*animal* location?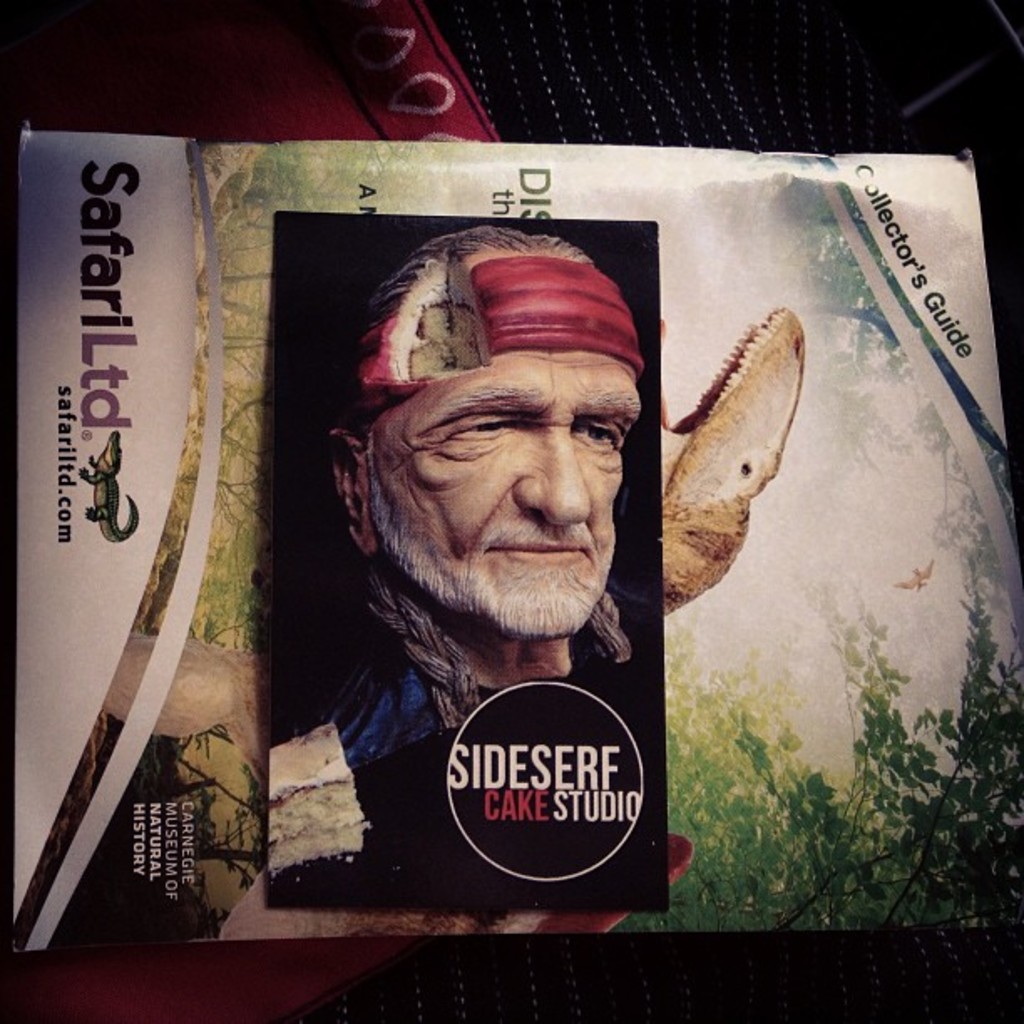
l=666, t=308, r=803, b=616
